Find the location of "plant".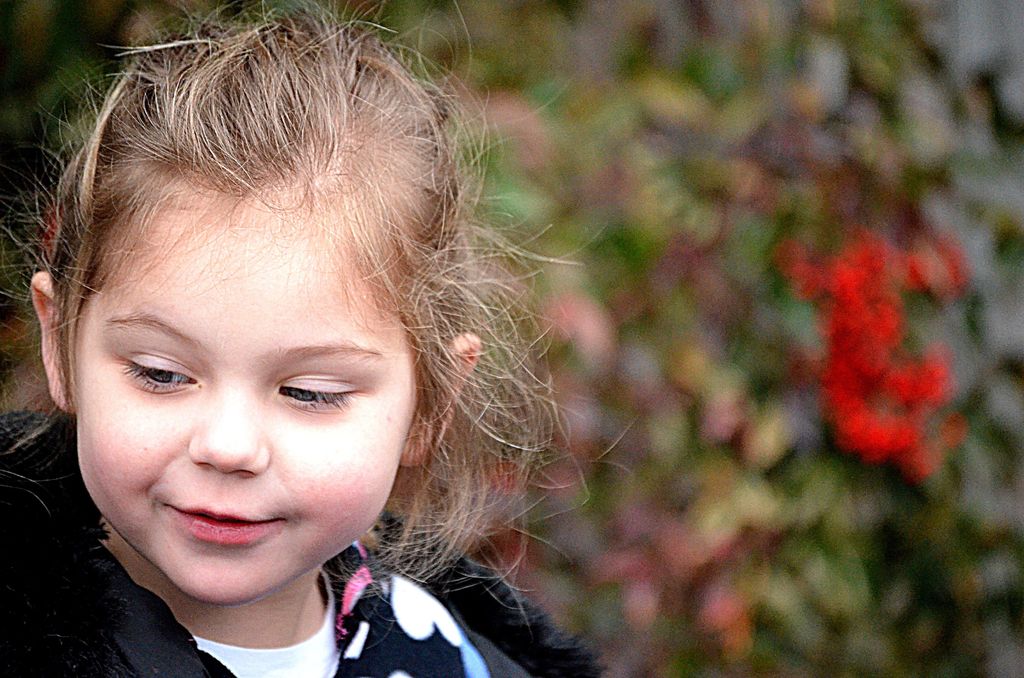
Location: locate(0, 0, 1023, 677).
